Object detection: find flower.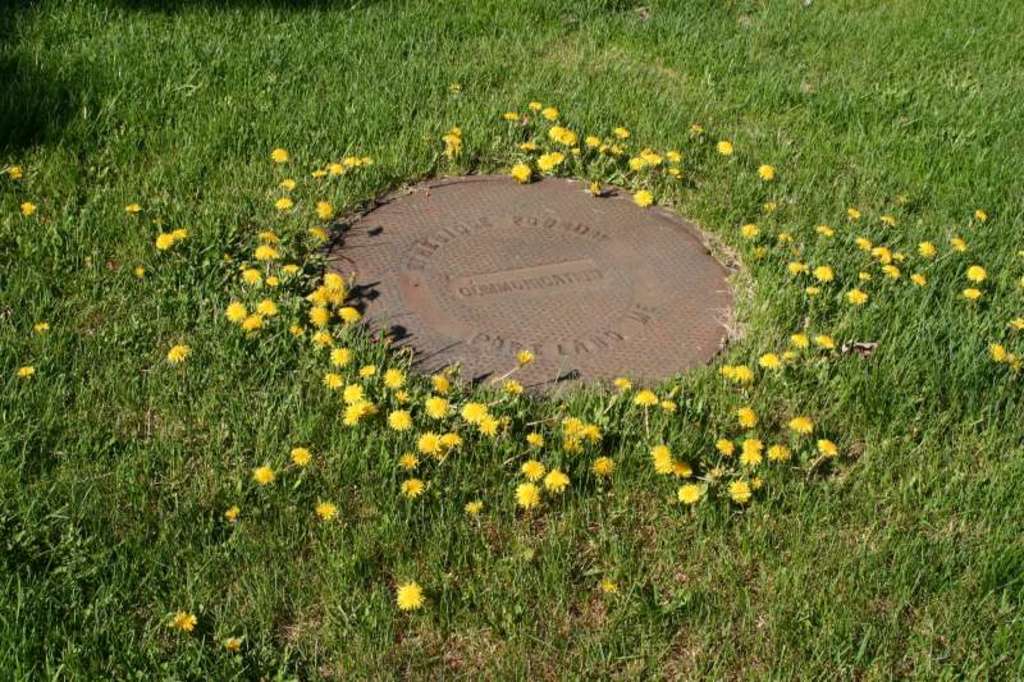
(20, 201, 37, 216).
